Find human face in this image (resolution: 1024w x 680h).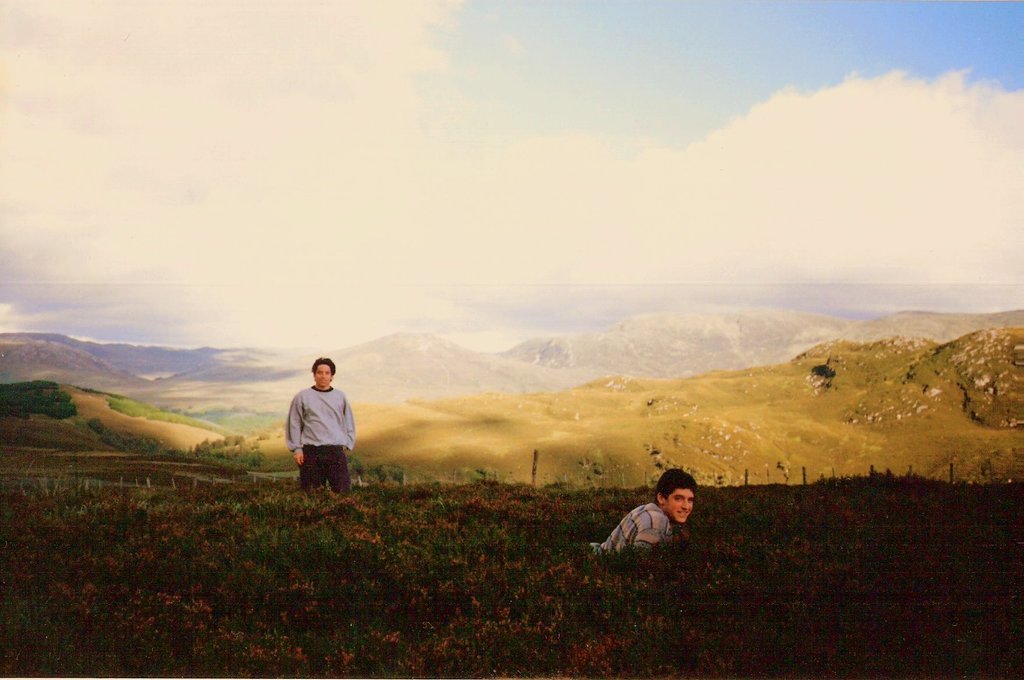
left=312, top=359, right=332, bottom=392.
